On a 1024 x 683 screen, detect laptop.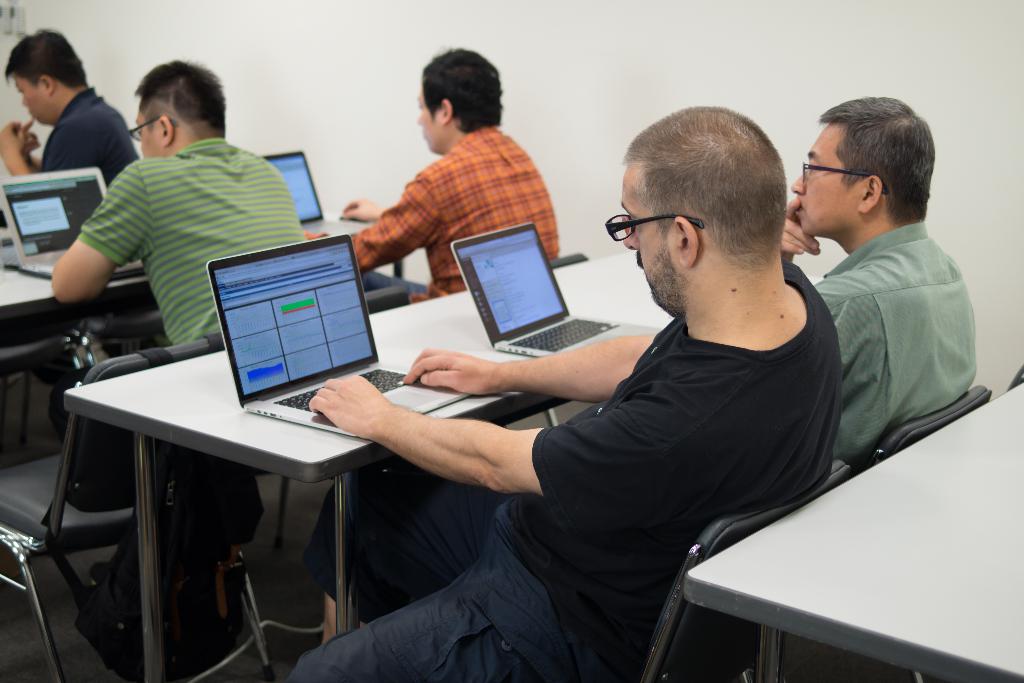
pyautogui.locateOnScreen(260, 147, 372, 236).
